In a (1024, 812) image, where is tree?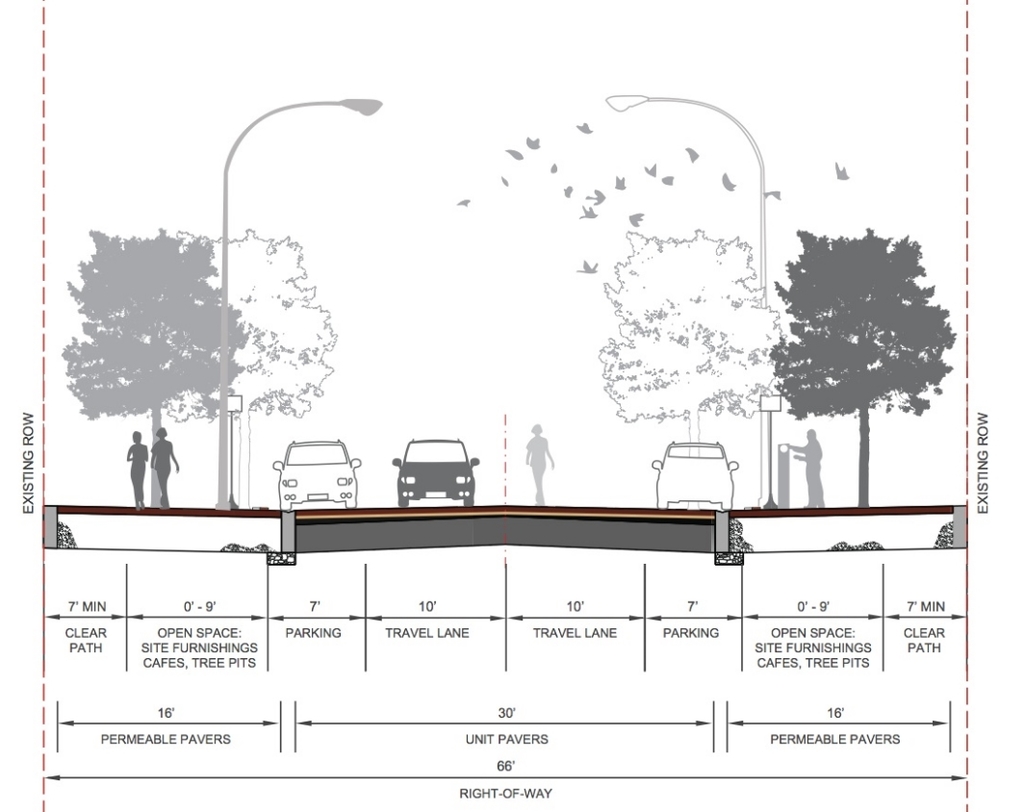
[left=160, top=224, right=339, bottom=507].
